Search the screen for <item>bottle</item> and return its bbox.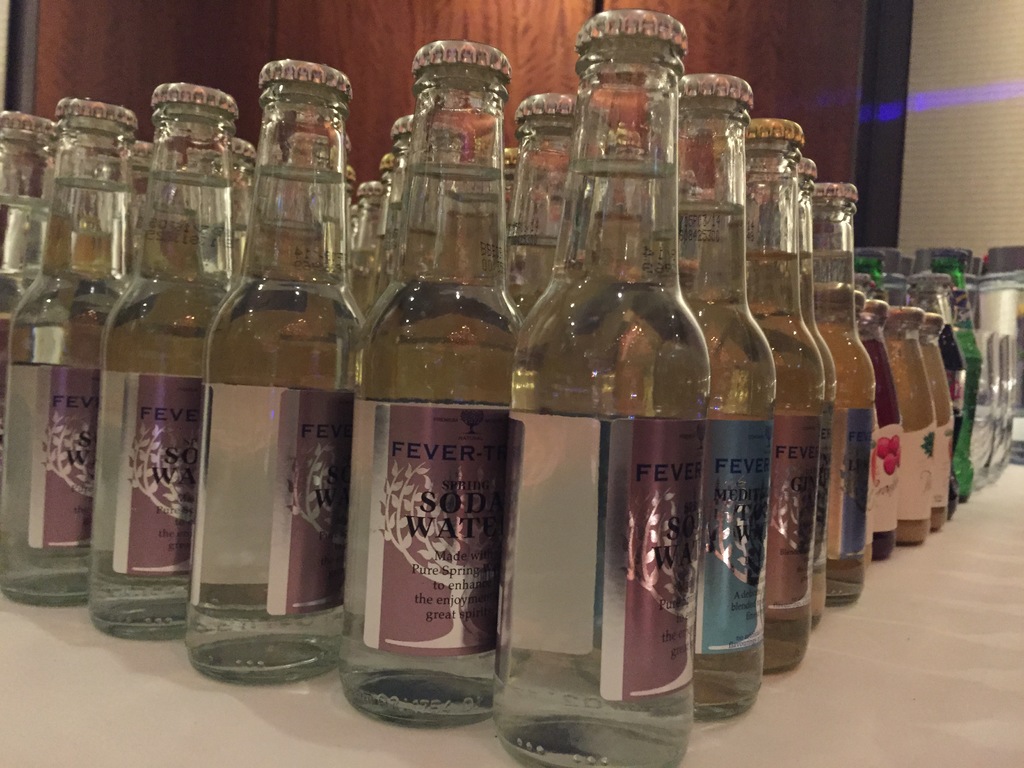
Found: box(189, 70, 358, 667).
